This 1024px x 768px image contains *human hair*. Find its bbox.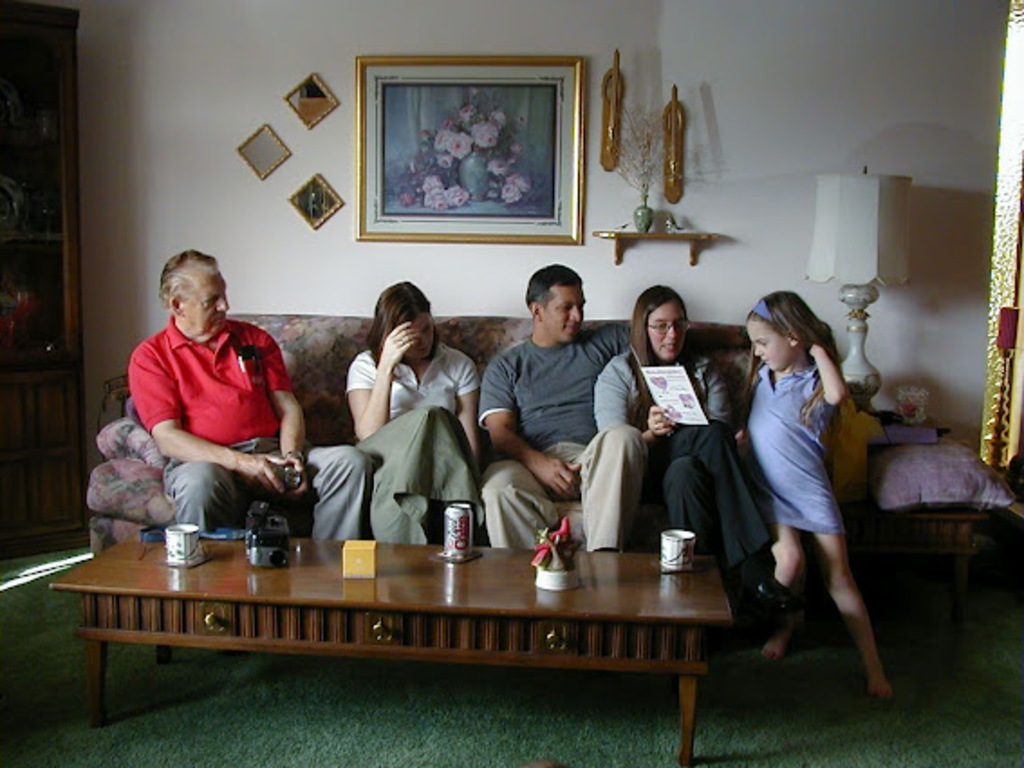
735,287,847,428.
